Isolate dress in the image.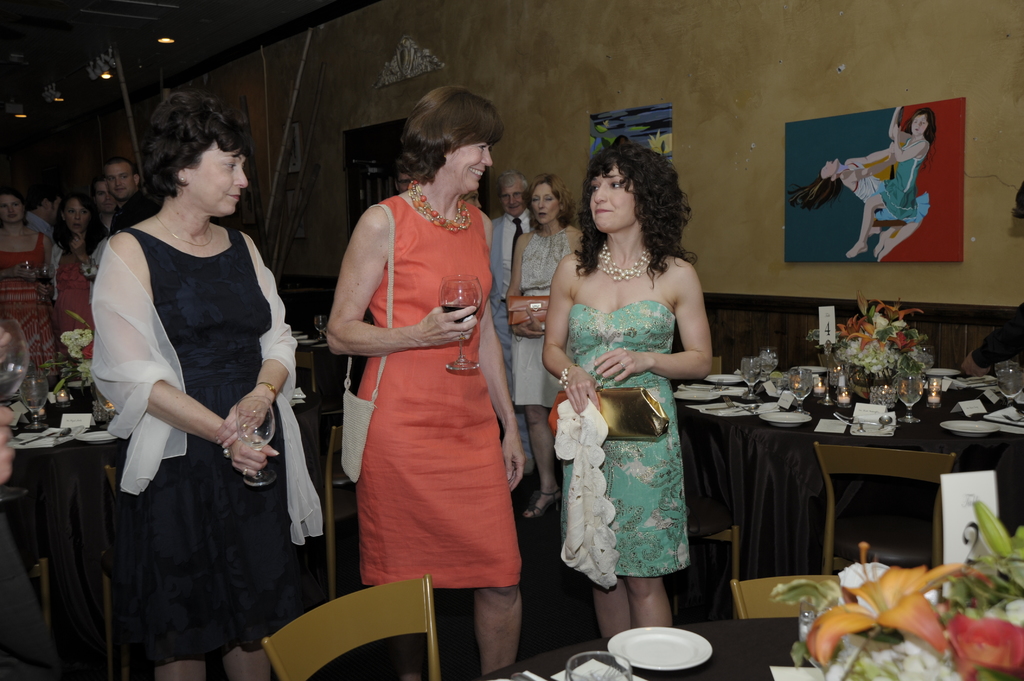
Isolated region: region(547, 287, 703, 593).
